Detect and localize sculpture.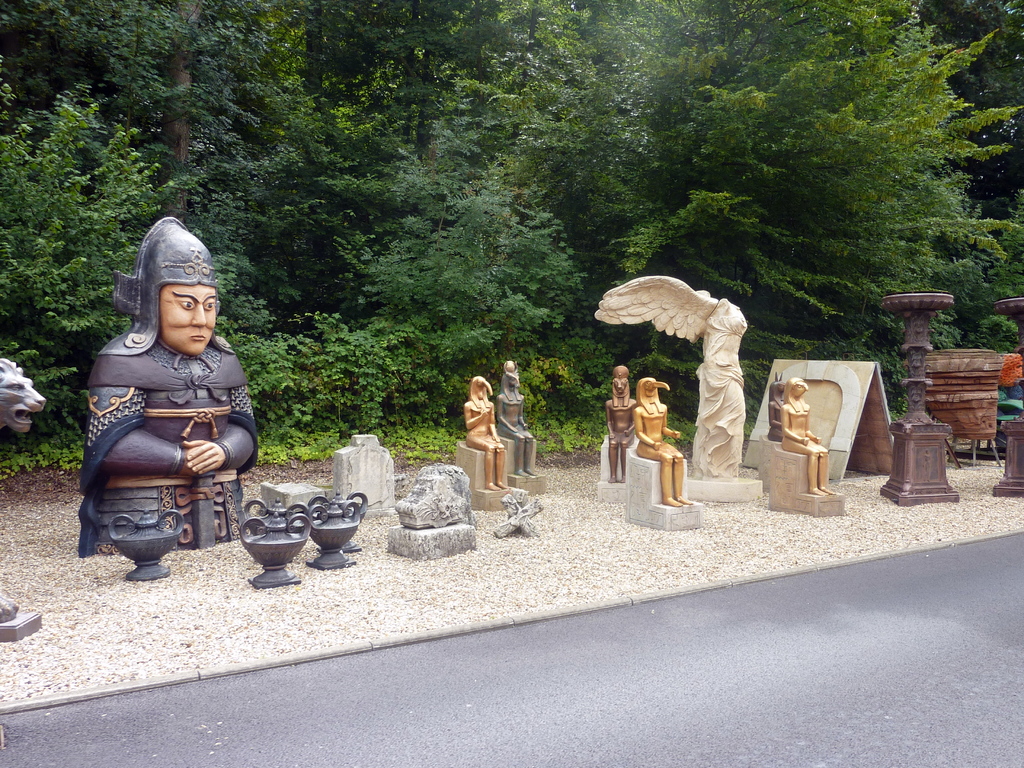
Localized at detection(463, 381, 516, 487).
